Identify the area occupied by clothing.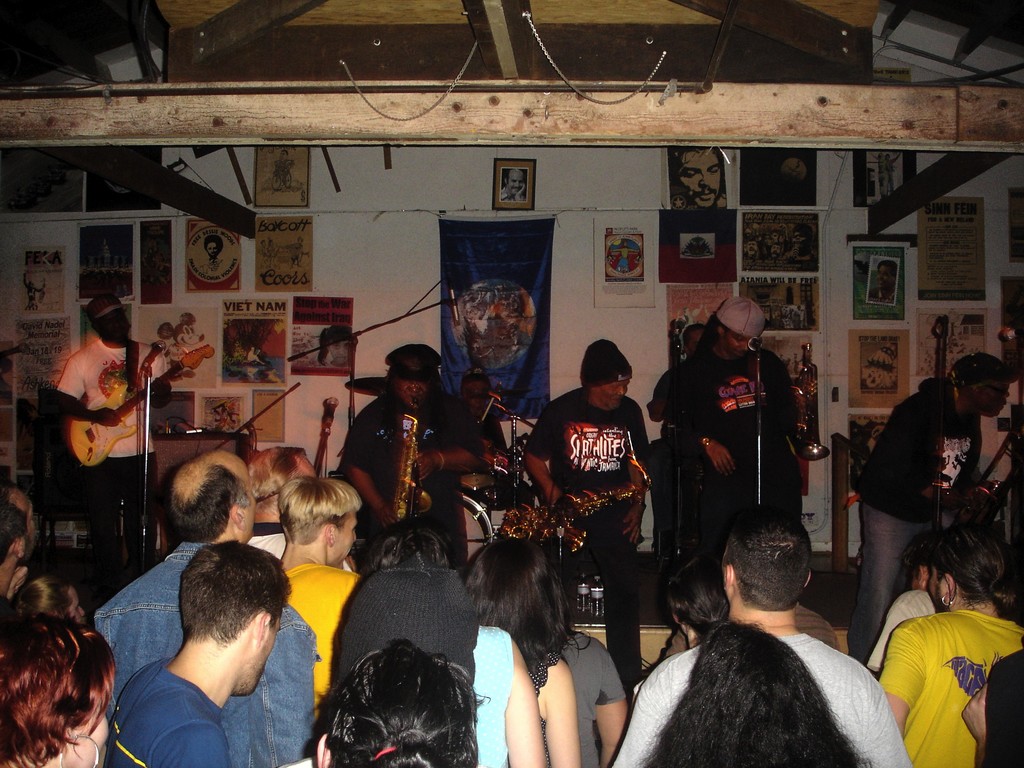
Area: Rect(621, 623, 920, 767).
